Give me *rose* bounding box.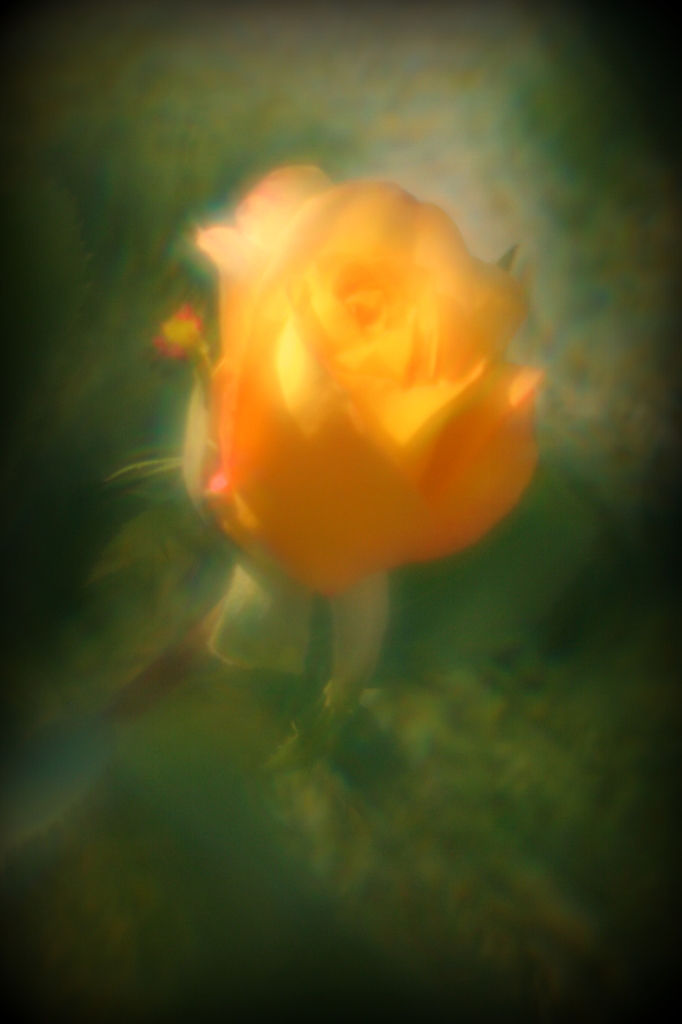
select_region(191, 159, 548, 600).
